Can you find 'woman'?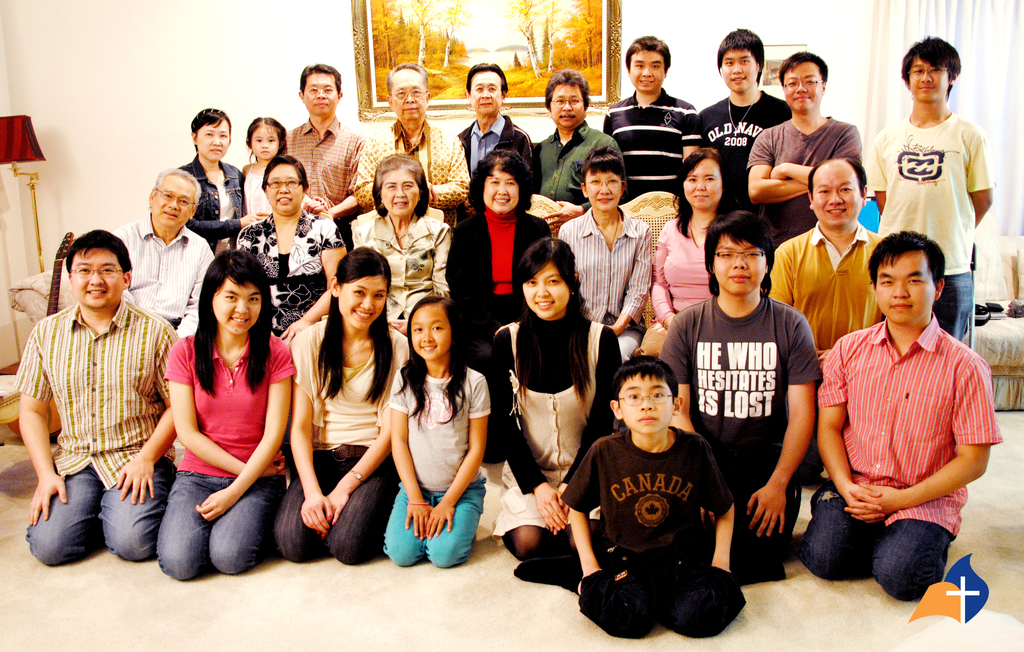
Yes, bounding box: (left=477, top=241, right=620, bottom=557).
